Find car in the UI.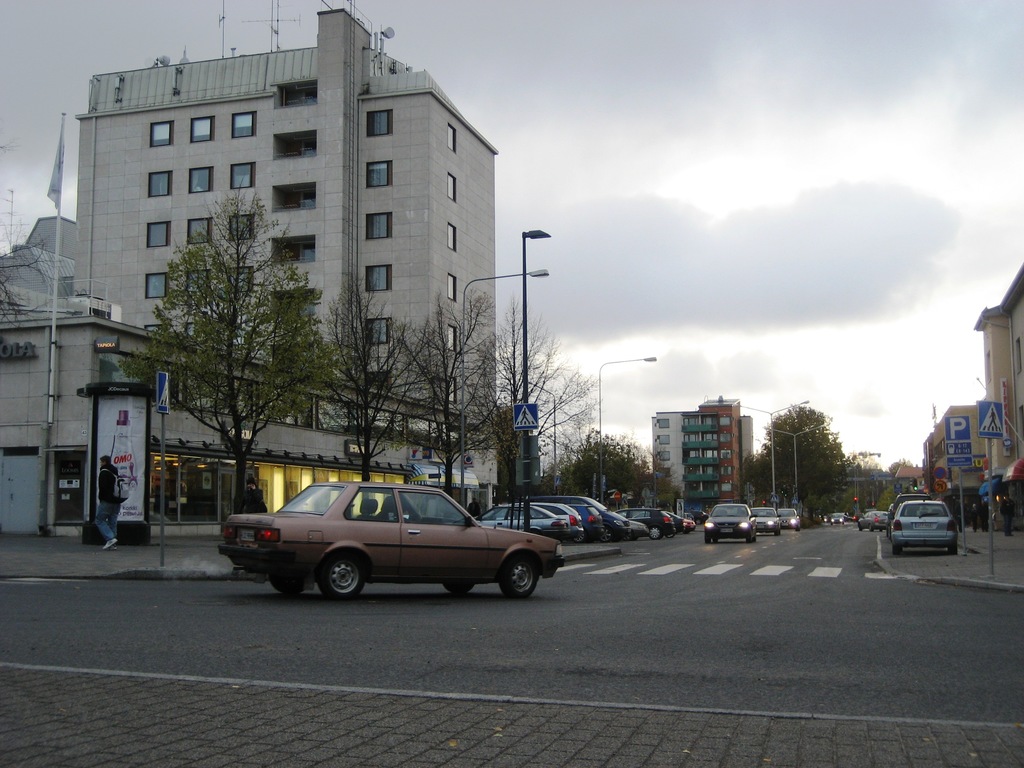
UI element at (887, 491, 963, 557).
